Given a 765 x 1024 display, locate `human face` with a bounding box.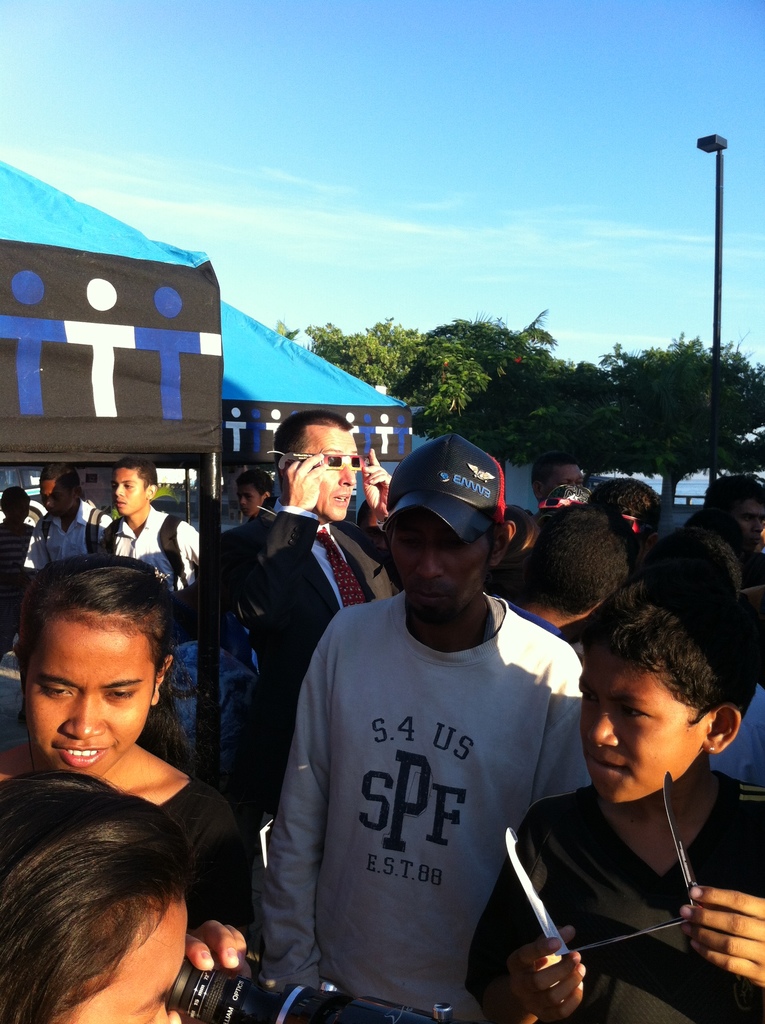
Located: x1=35 y1=469 x2=74 y2=525.
